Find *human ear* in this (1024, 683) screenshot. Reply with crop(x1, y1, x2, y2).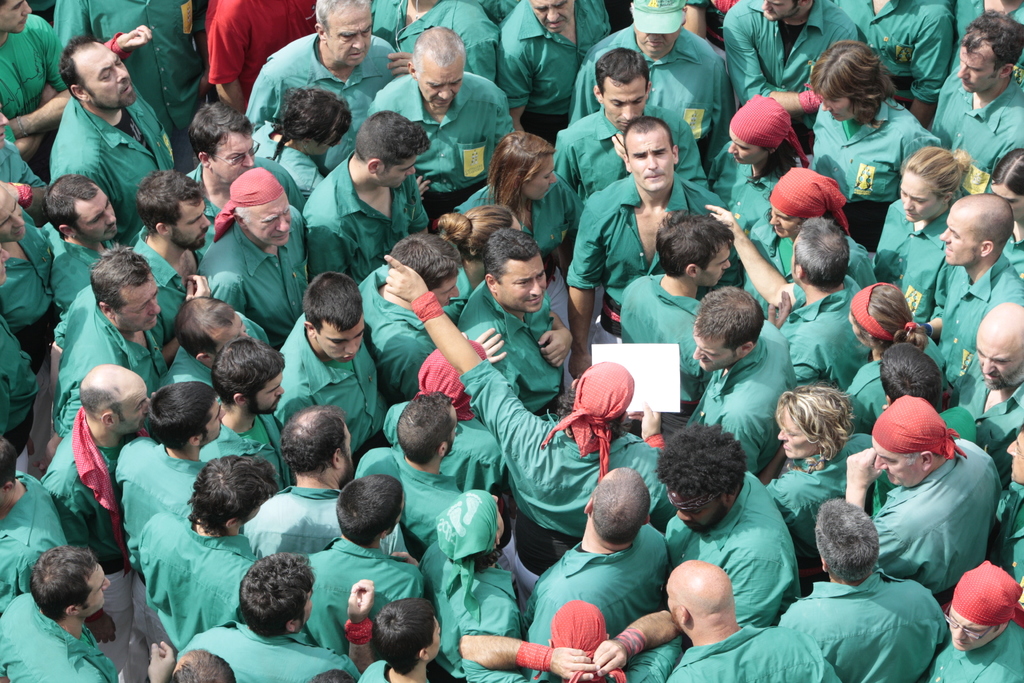
crop(593, 88, 604, 104).
